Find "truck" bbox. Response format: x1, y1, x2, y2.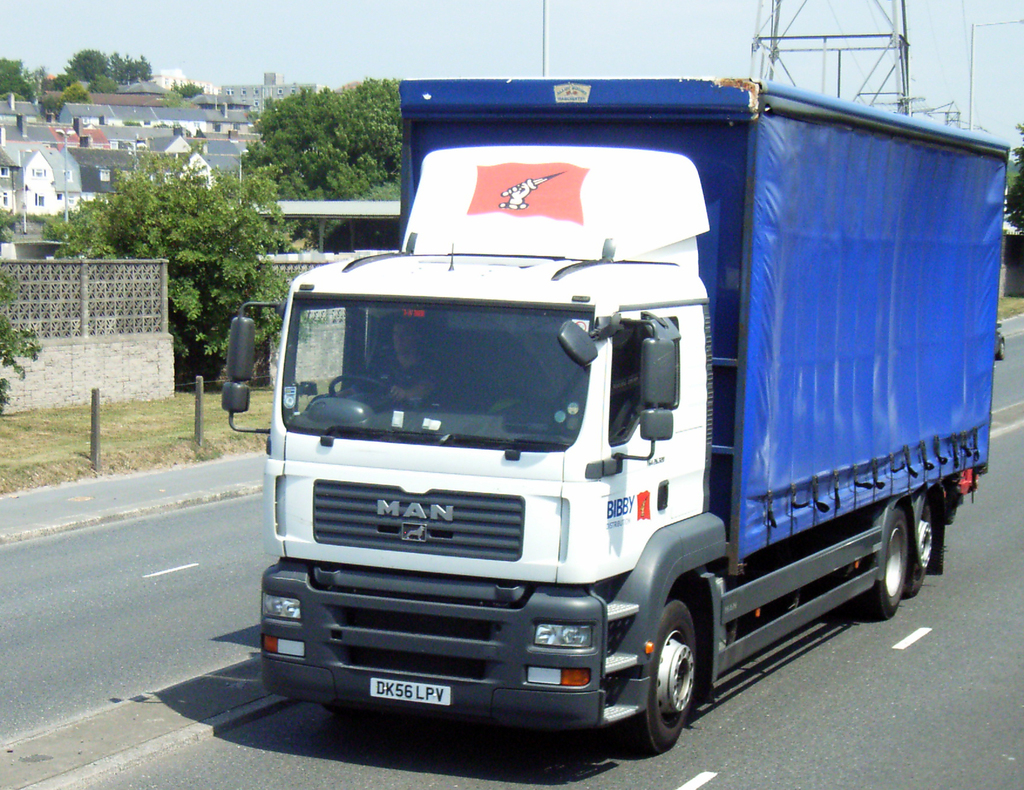
215, 72, 1014, 755.
